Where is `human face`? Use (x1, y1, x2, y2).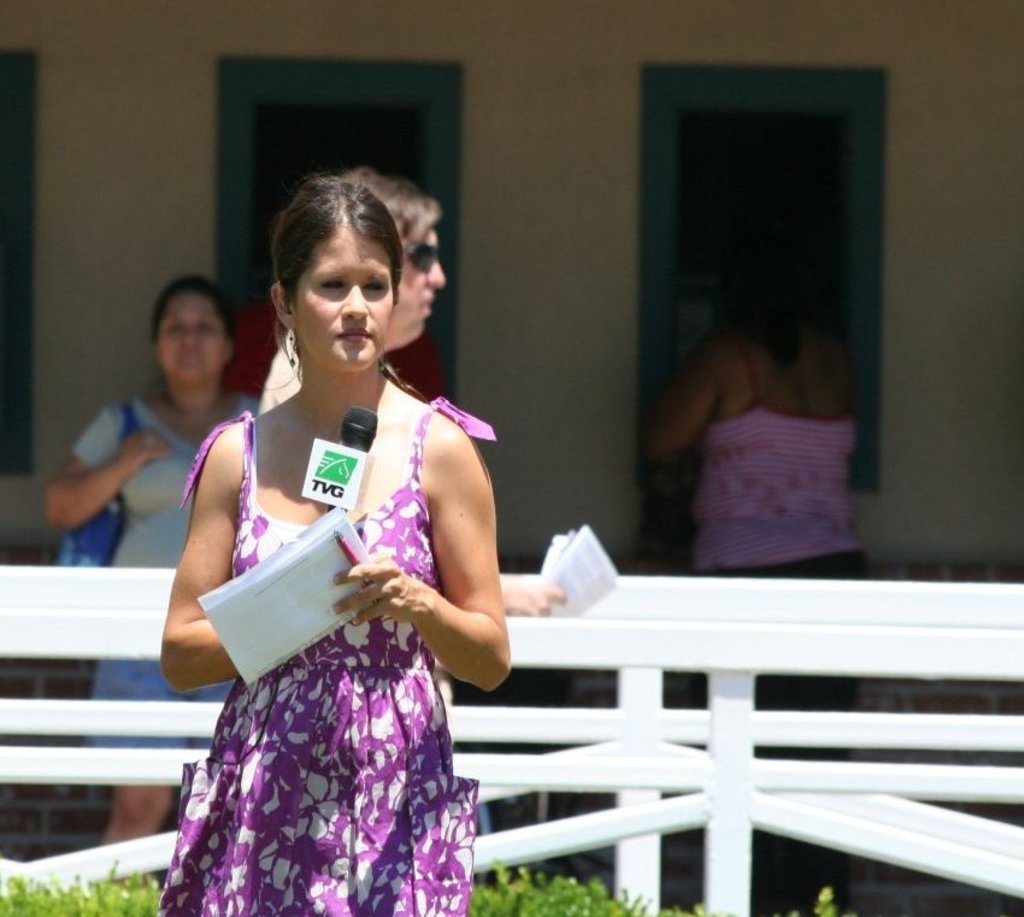
(155, 299, 229, 387).
